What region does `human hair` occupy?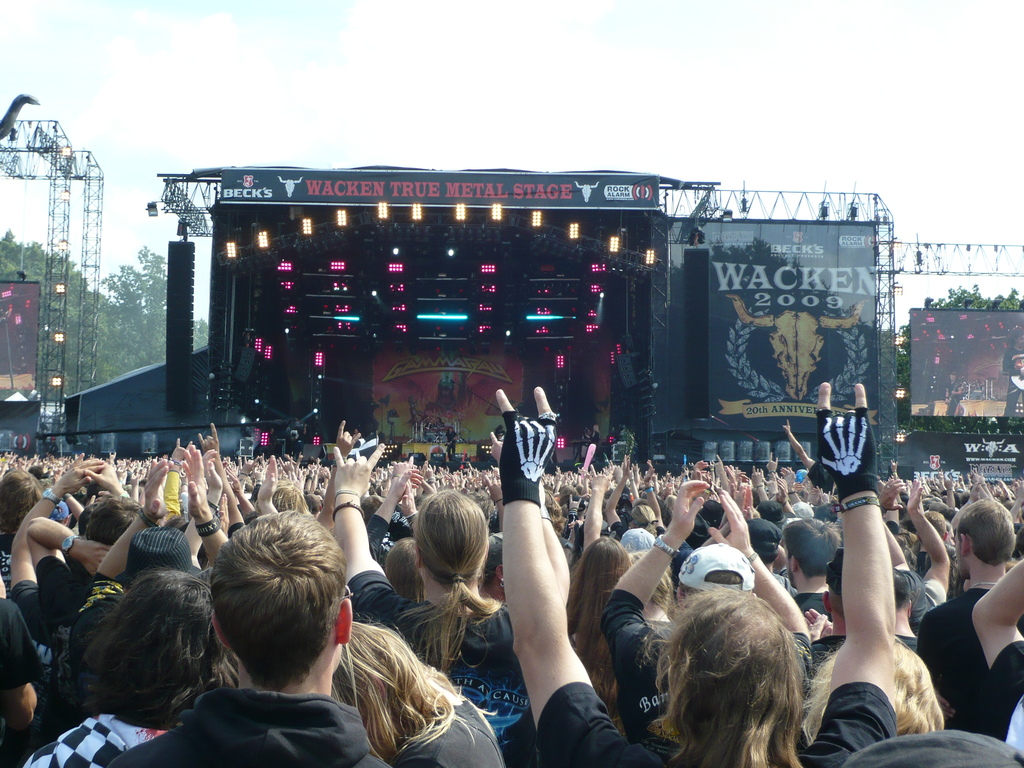
box=[890, 568, 910, 616].
